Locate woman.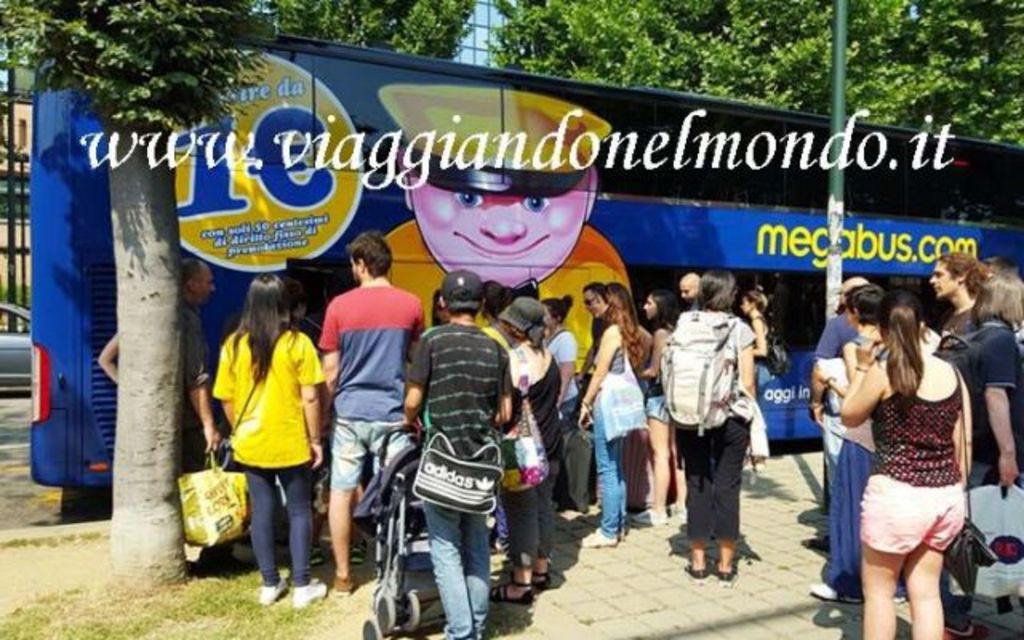
Bounding box: [x1=806, y1=286, x2=888, y2=603].
